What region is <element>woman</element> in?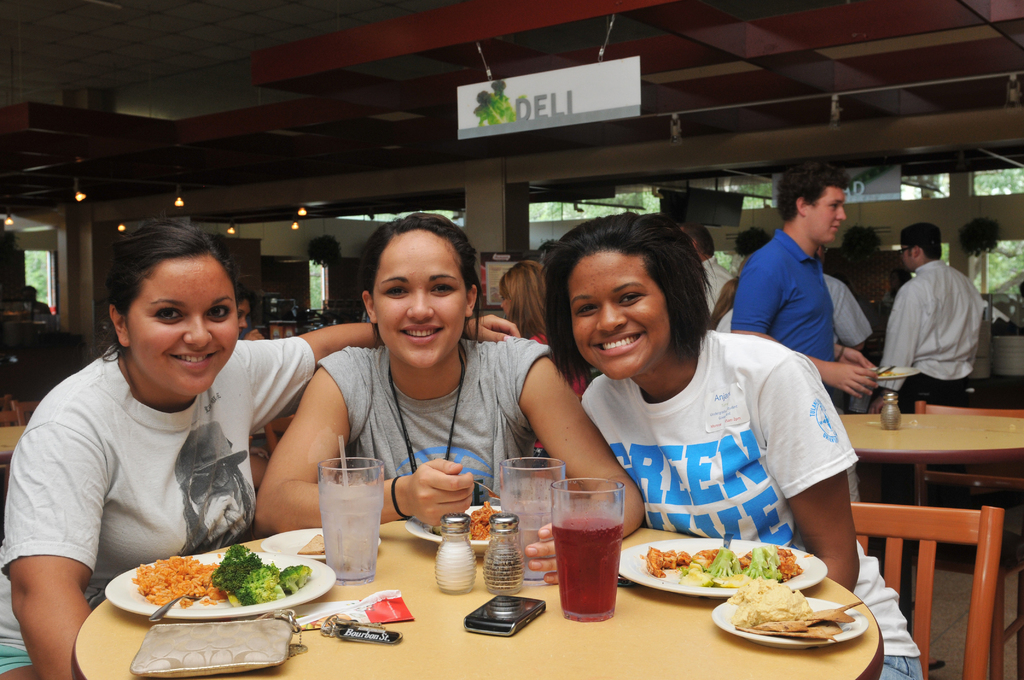
(x1=540, y1=209, x2=929, y2=679).
